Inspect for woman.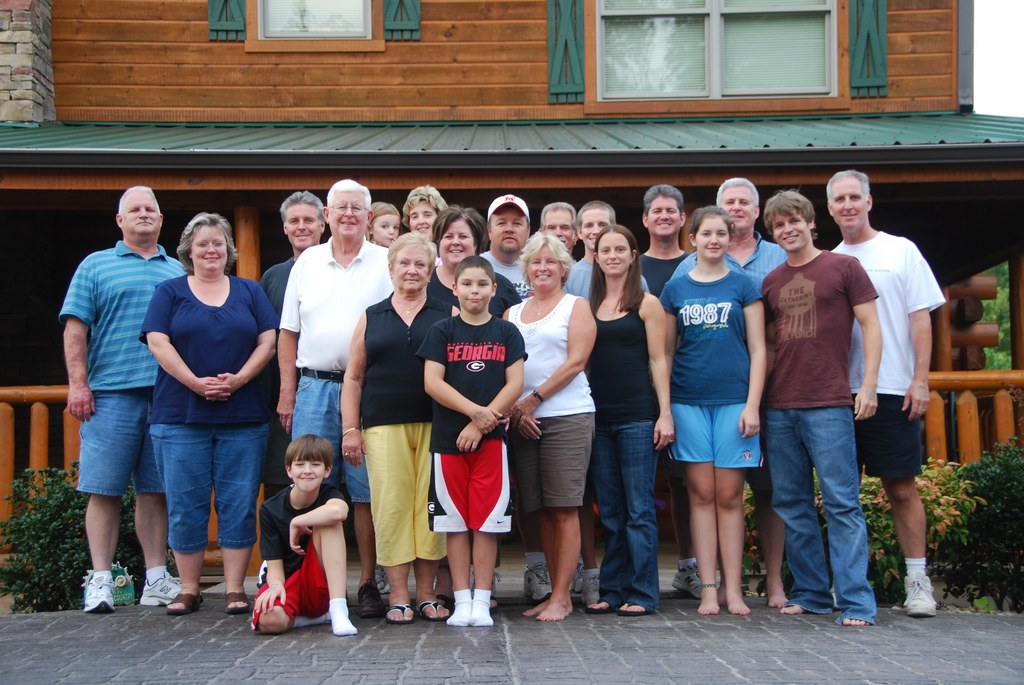
Inspection: [x1=659, y1=201, x2=776, y2=616].
